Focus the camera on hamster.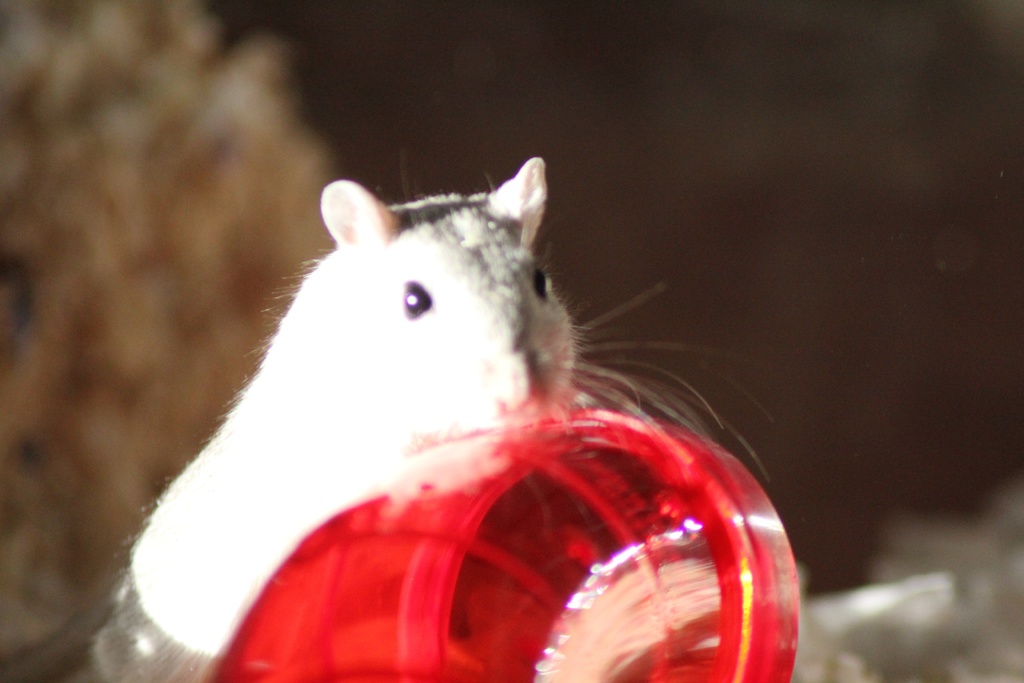
Focus region: crop(113, 155, 772, 675).
